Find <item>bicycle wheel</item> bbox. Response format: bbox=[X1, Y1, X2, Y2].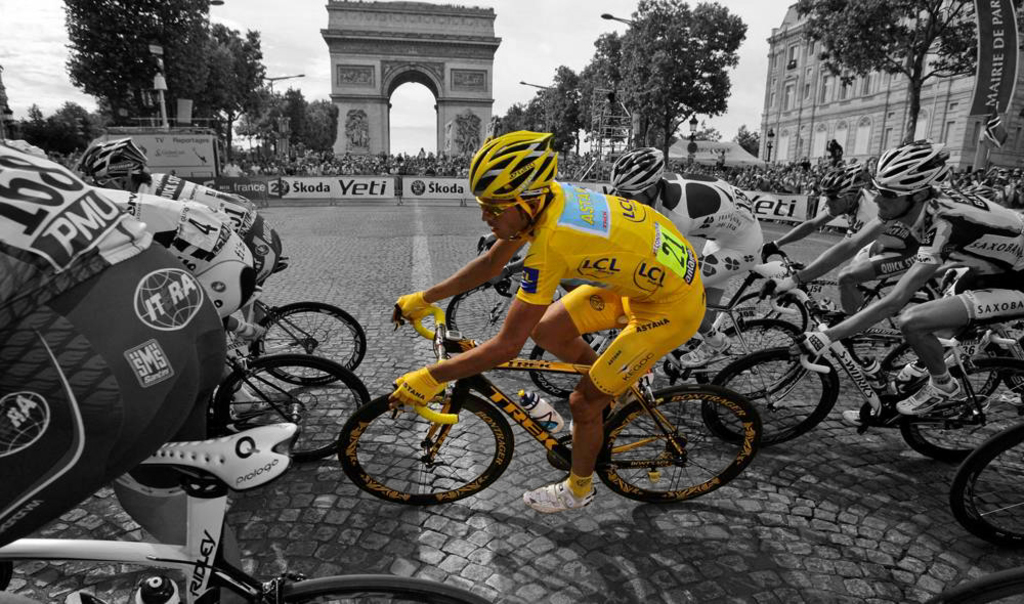
bbox=[695, 319, 809, 400].
